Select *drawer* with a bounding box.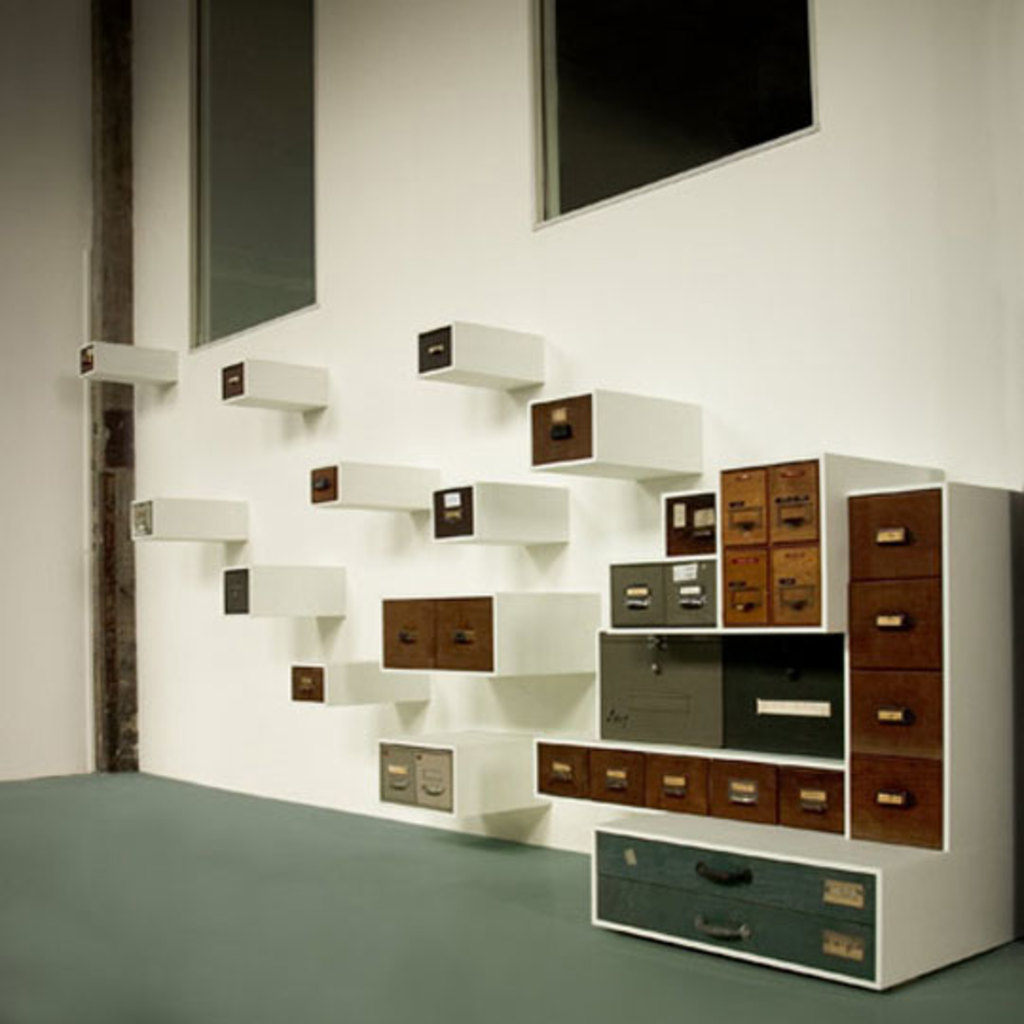
l=719, t=544, r=768, b=622.
